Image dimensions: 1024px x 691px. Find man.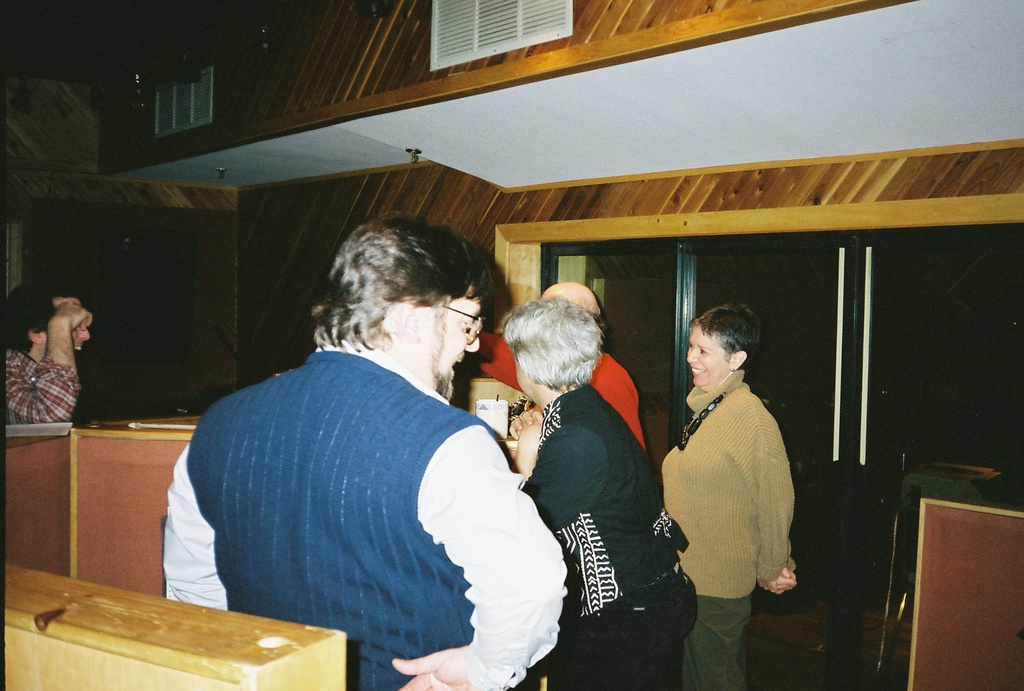
157,216,585,679.
